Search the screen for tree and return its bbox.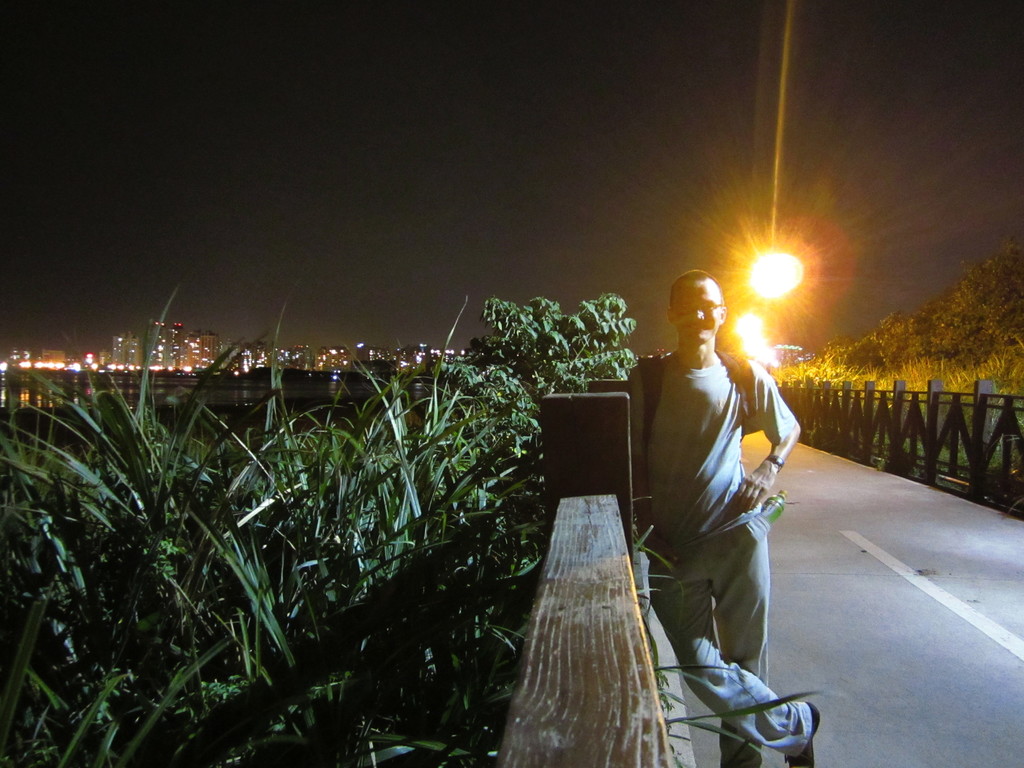
Found: left=812, top=241, right=1023, bottom=367.
